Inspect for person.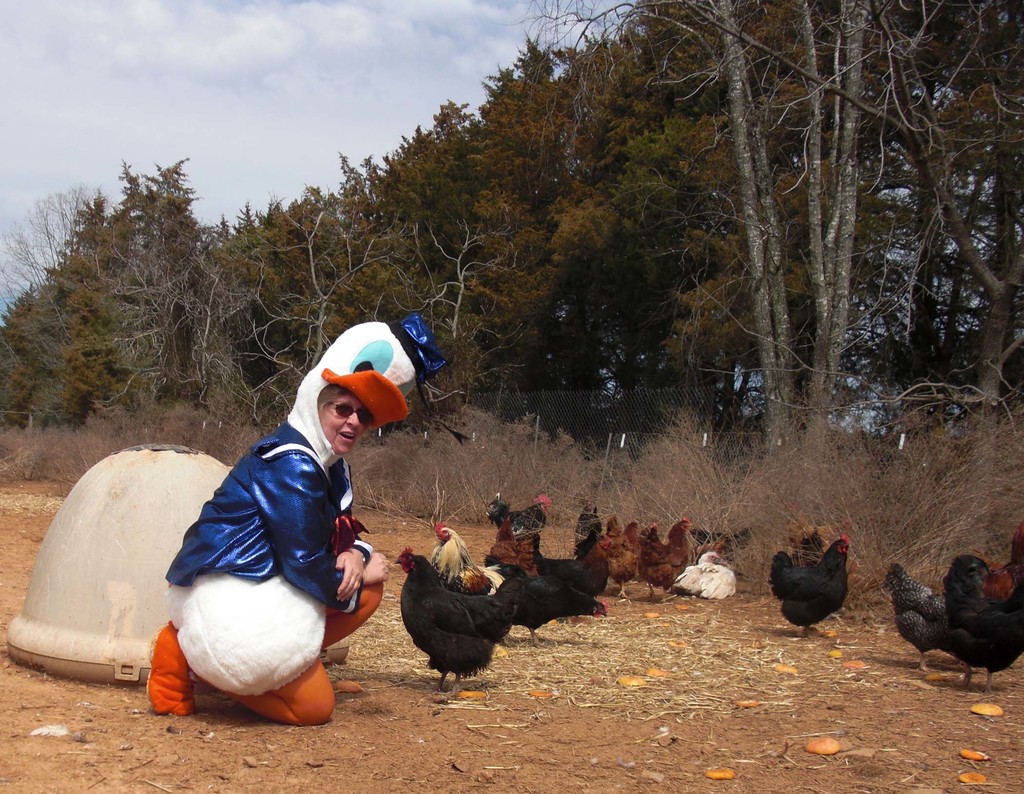
Inspection: crop(141, 311, 401, 738).
